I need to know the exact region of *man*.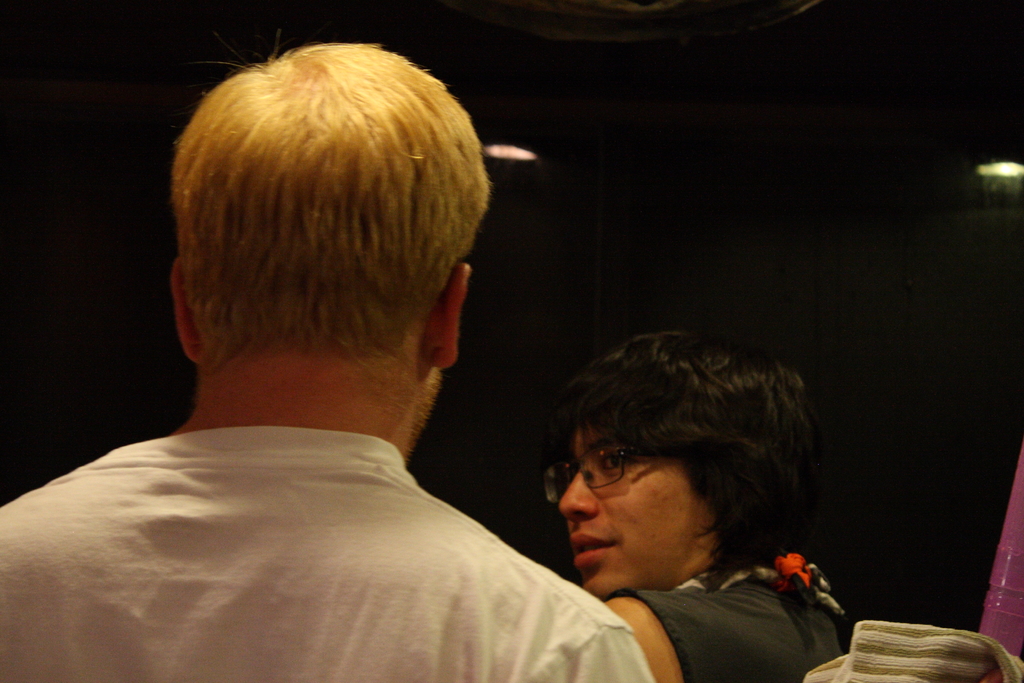
Region: 0,42,664,682.
